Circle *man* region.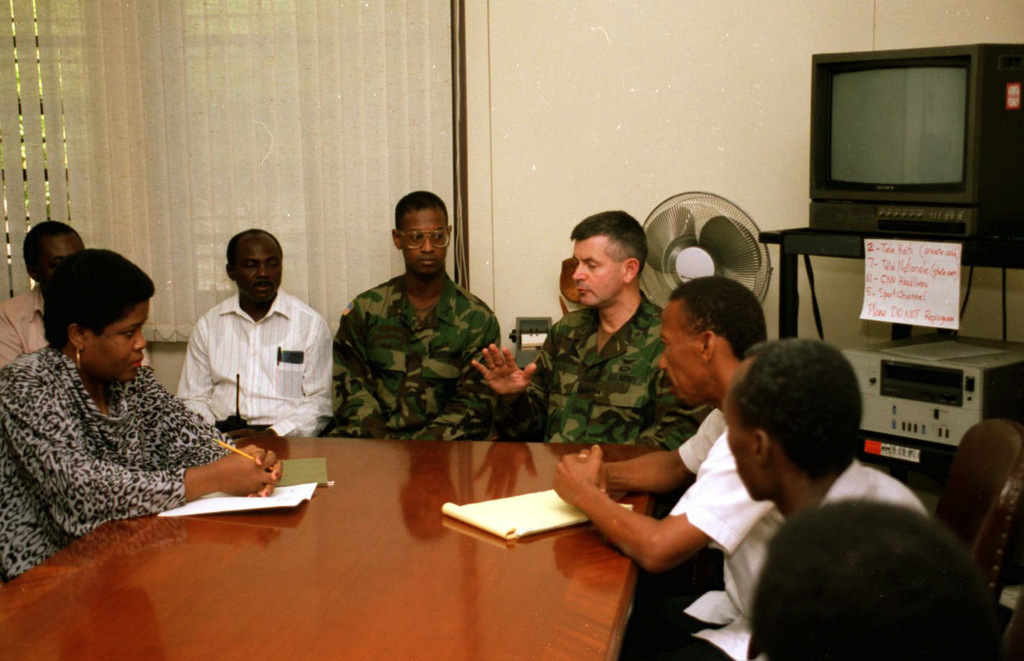
Region: [469, 209, 715, 451].
